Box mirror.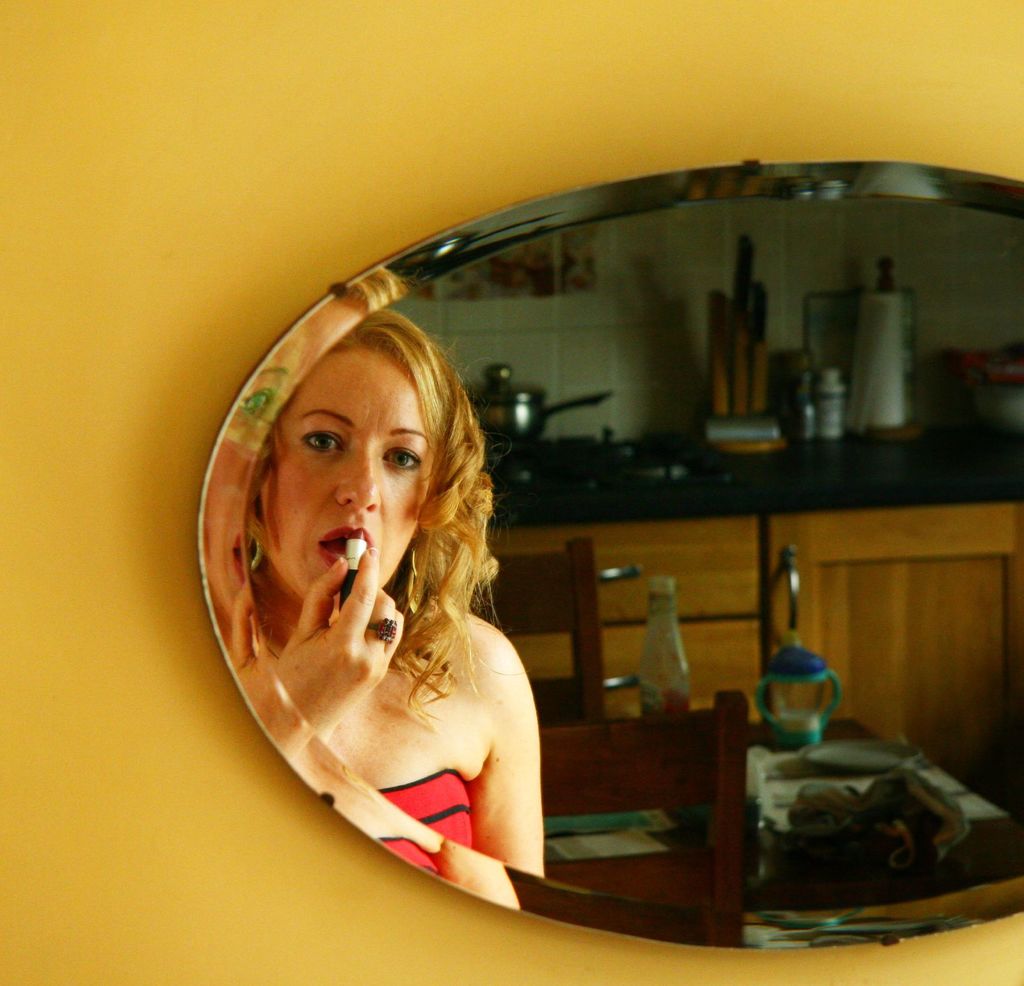
(243,196,1023,912).
